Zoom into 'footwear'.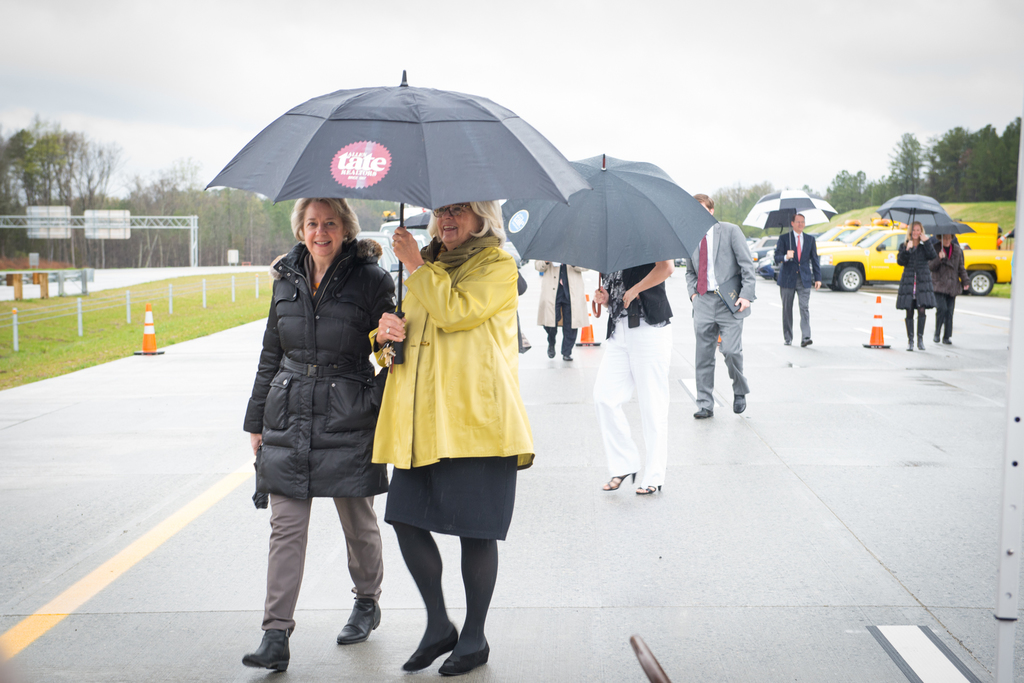
Zoom target: pyautogui.locateOnScreen(547, 339, 559, 357).
